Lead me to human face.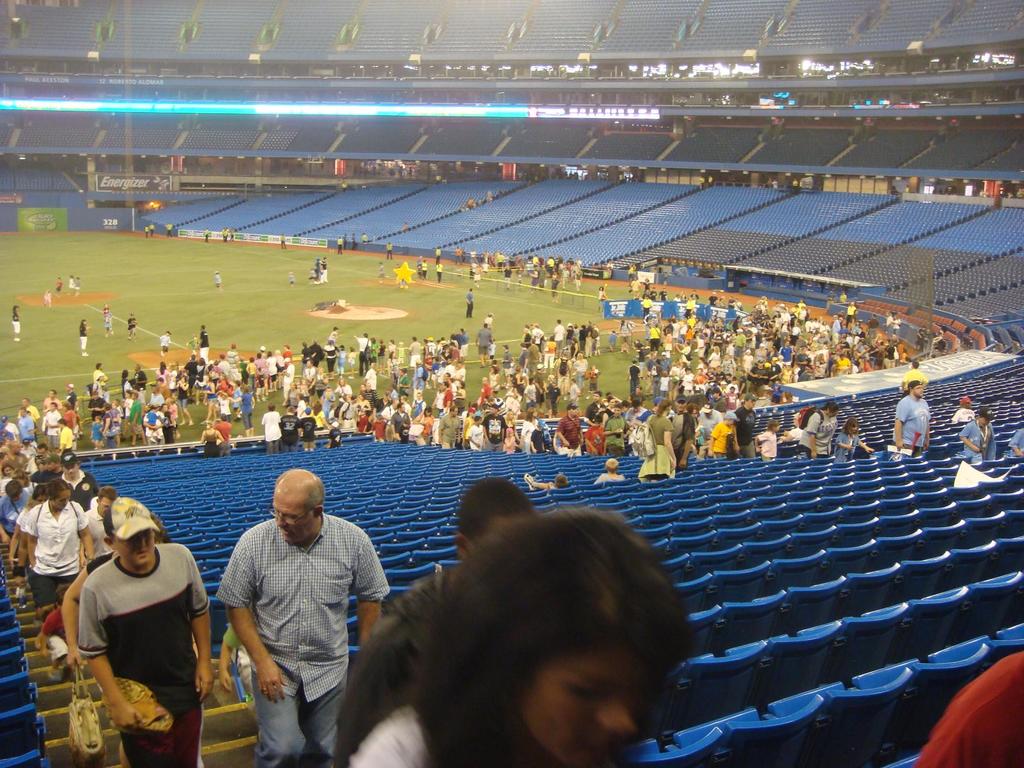
Lead to detection(164, 408, 166, 412).
